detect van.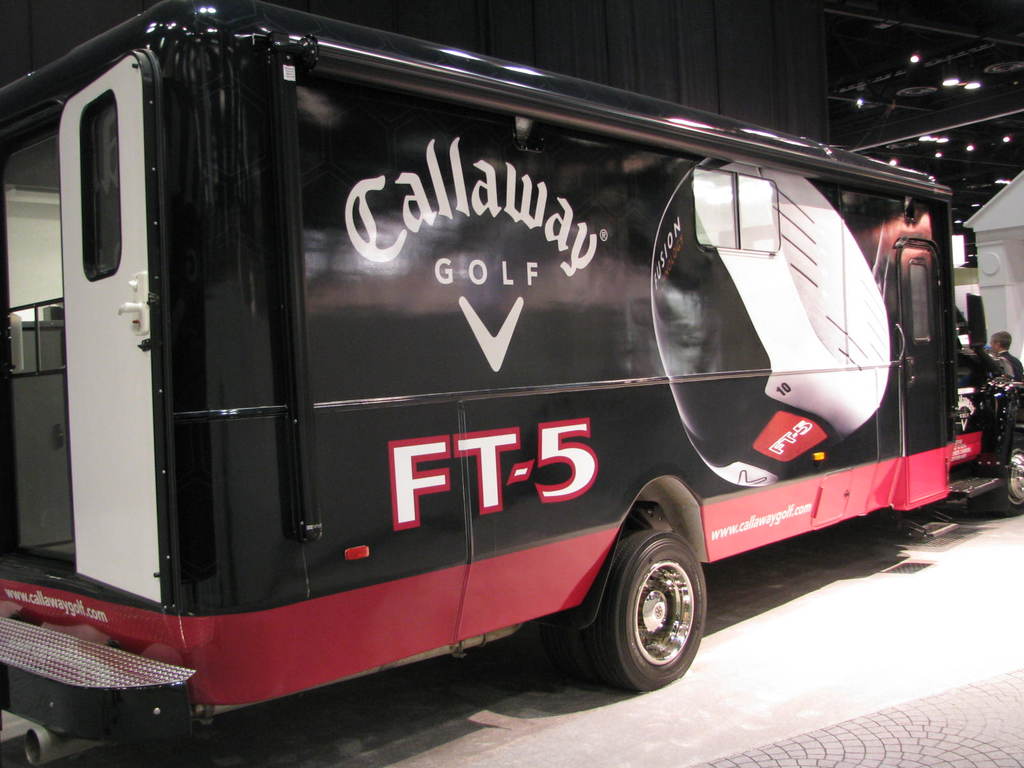
Detected at bbox=[0, 0, 1023, 767].
